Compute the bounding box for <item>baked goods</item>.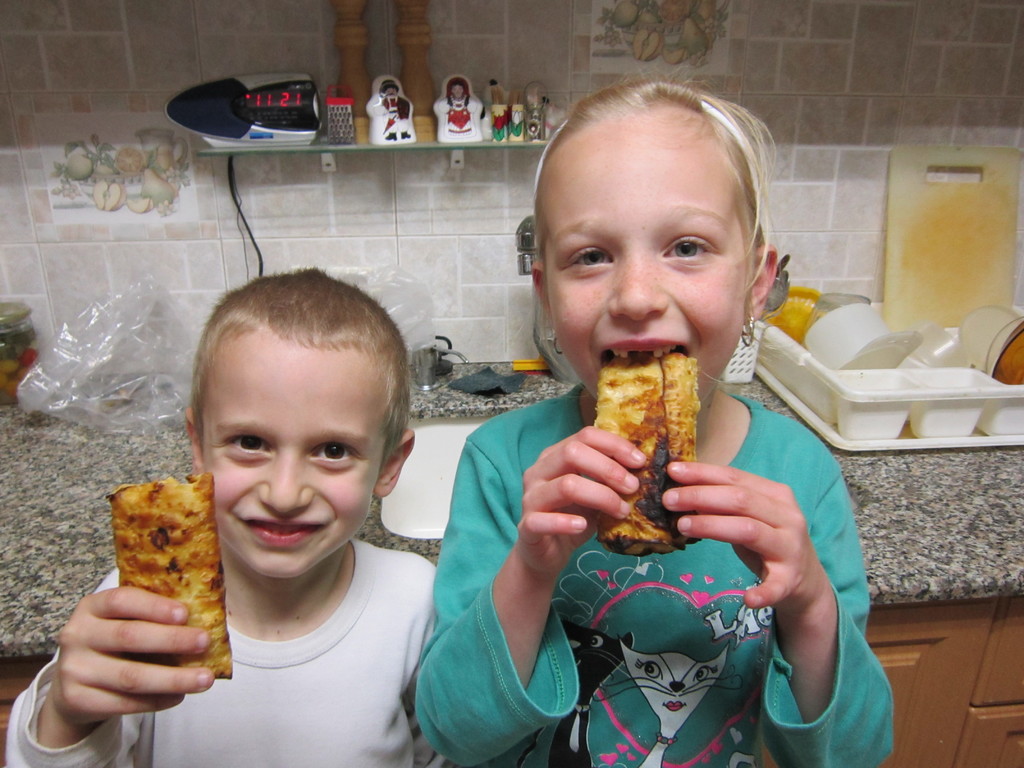
{"x1": 591, "y1": 355, "x2": 701, "y2": 555}.
